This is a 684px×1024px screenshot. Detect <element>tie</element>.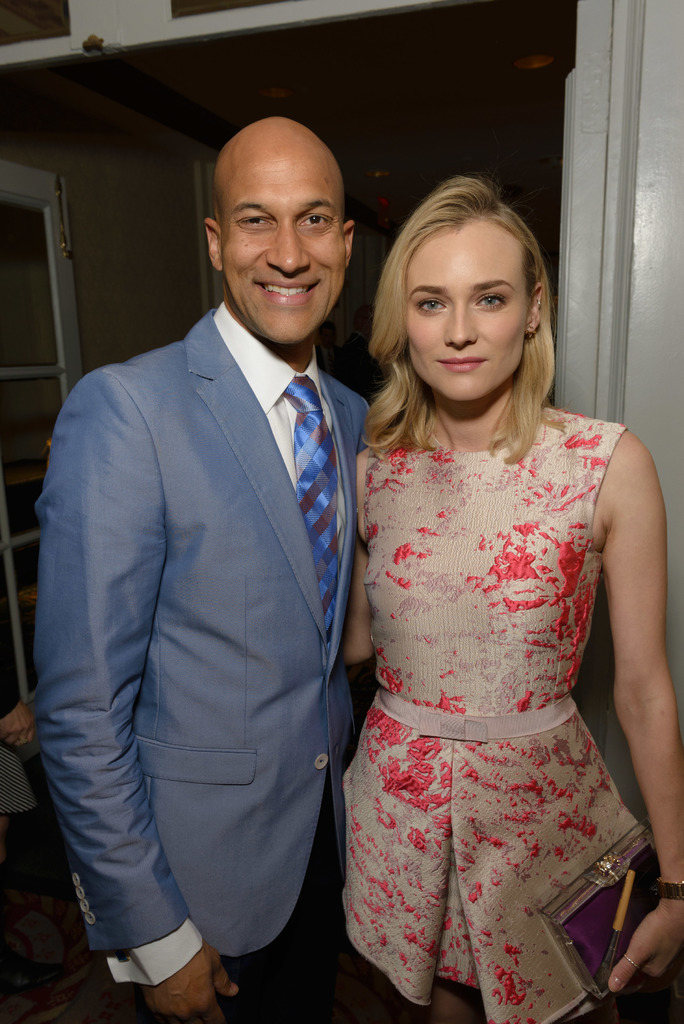
l=279, t=372, r=334, b=651.
